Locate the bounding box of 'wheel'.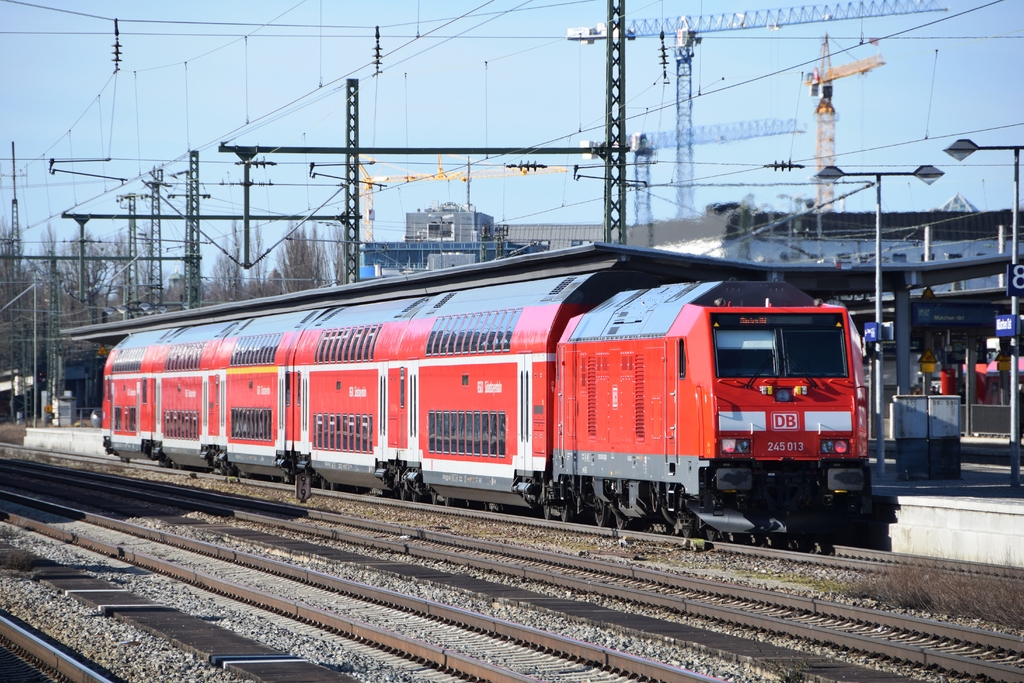
Bounding box: bbox=[410, 491, 417, 502].
